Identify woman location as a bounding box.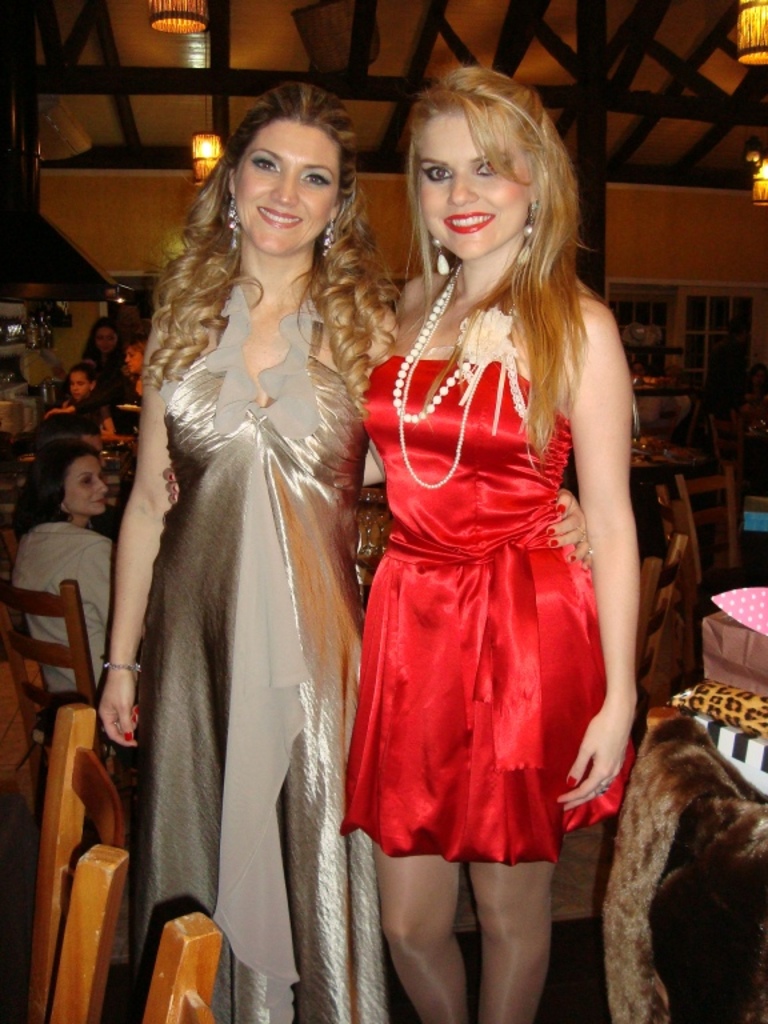
region(117, 340, 149, 432).
